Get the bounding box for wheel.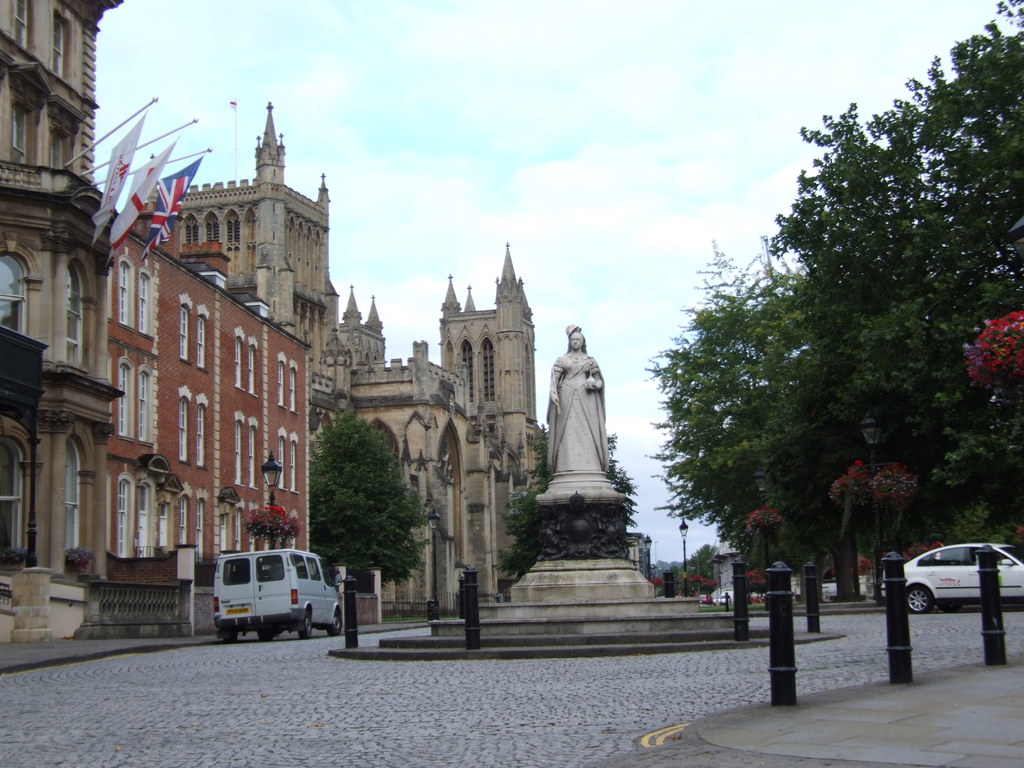
x1=905 y1=586 x2=932 y2=614.
